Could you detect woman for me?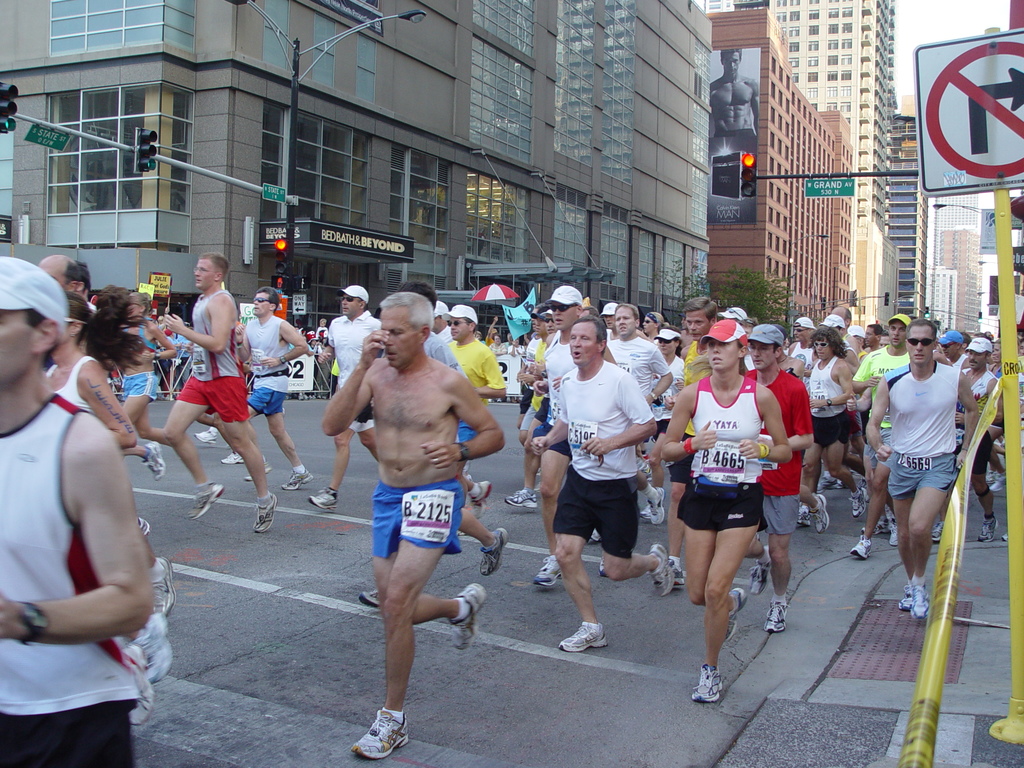
Detection result: (x1=122, y1=289, x2=172, y2=477).
